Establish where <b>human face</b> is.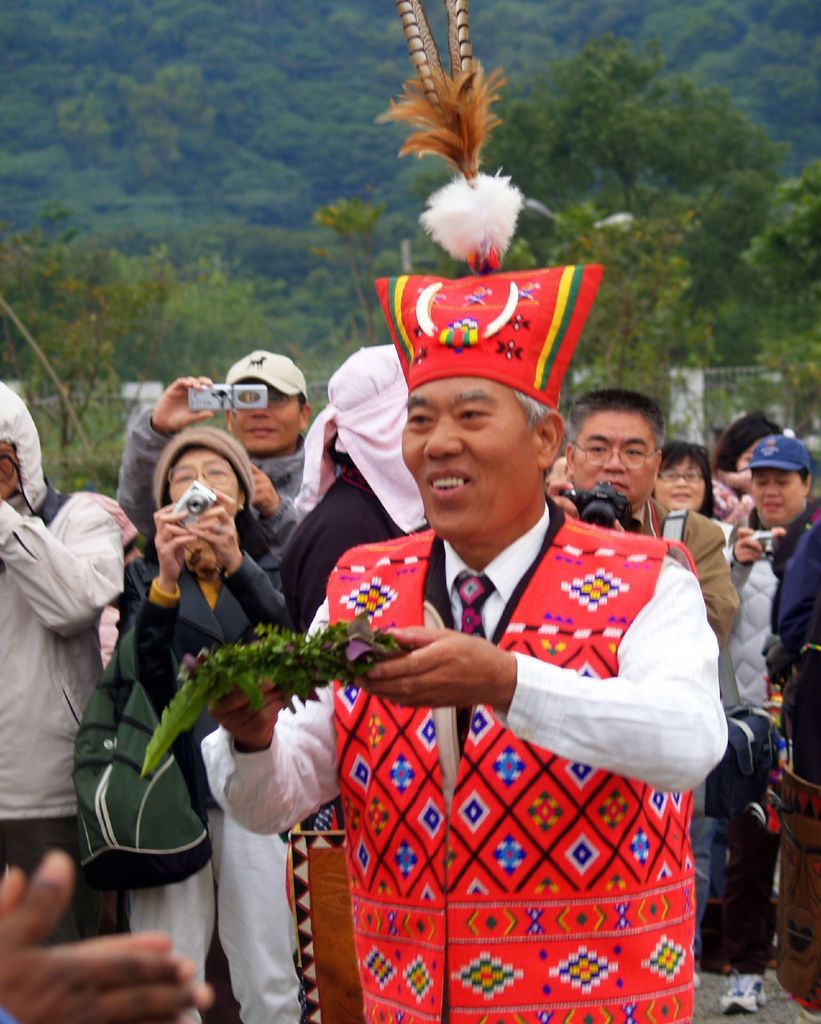
Established at (649,454,704,521).
